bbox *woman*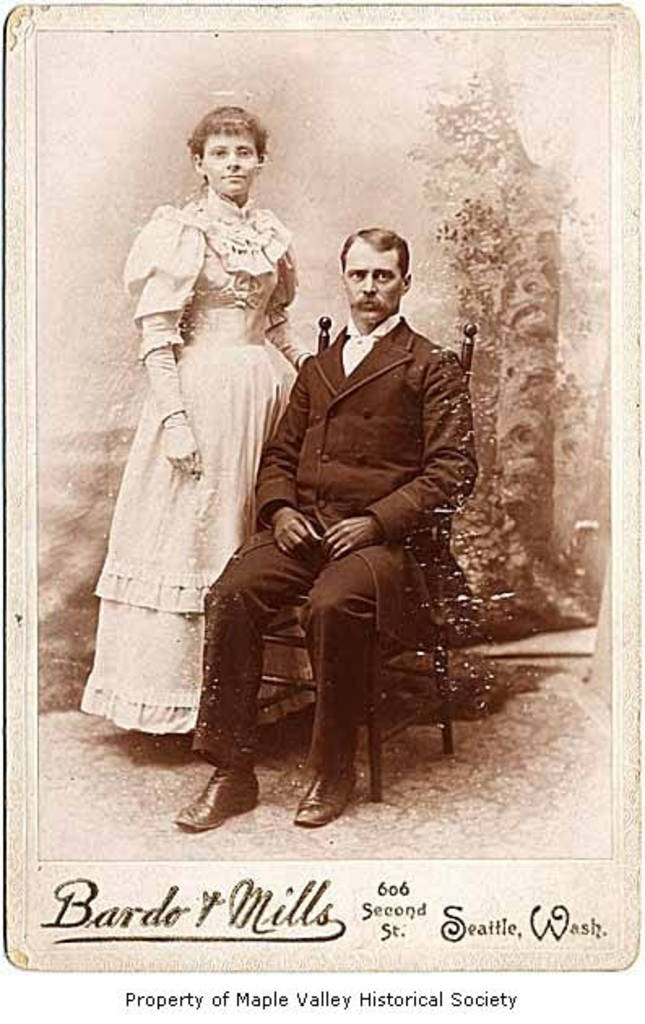
BBox(89, 122, 309, 777)
